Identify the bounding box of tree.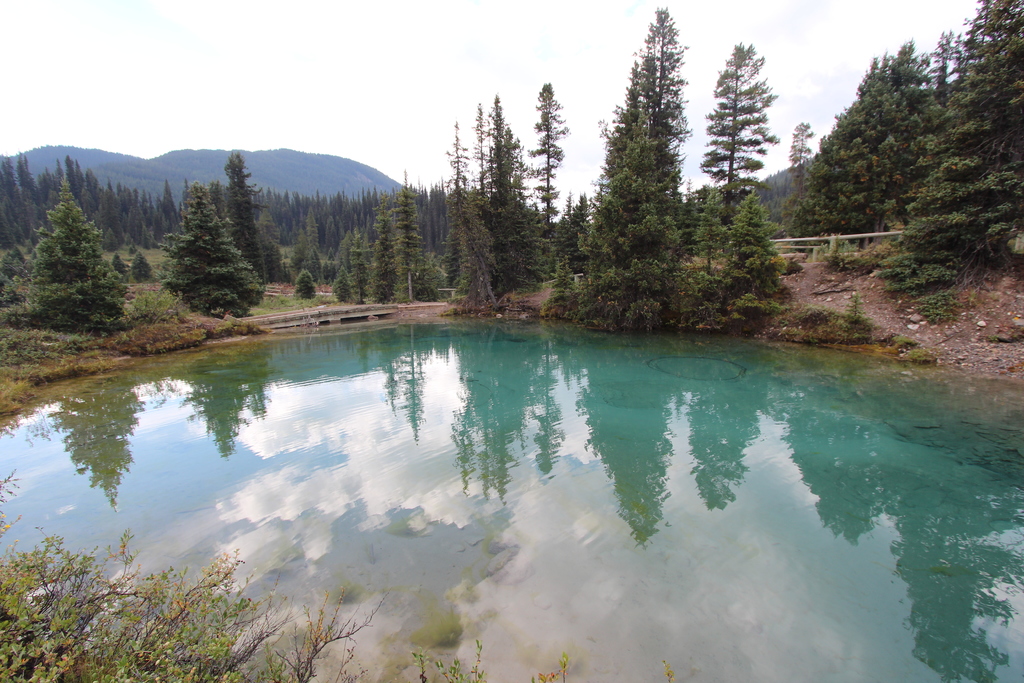
560, 181, 598, 281.
